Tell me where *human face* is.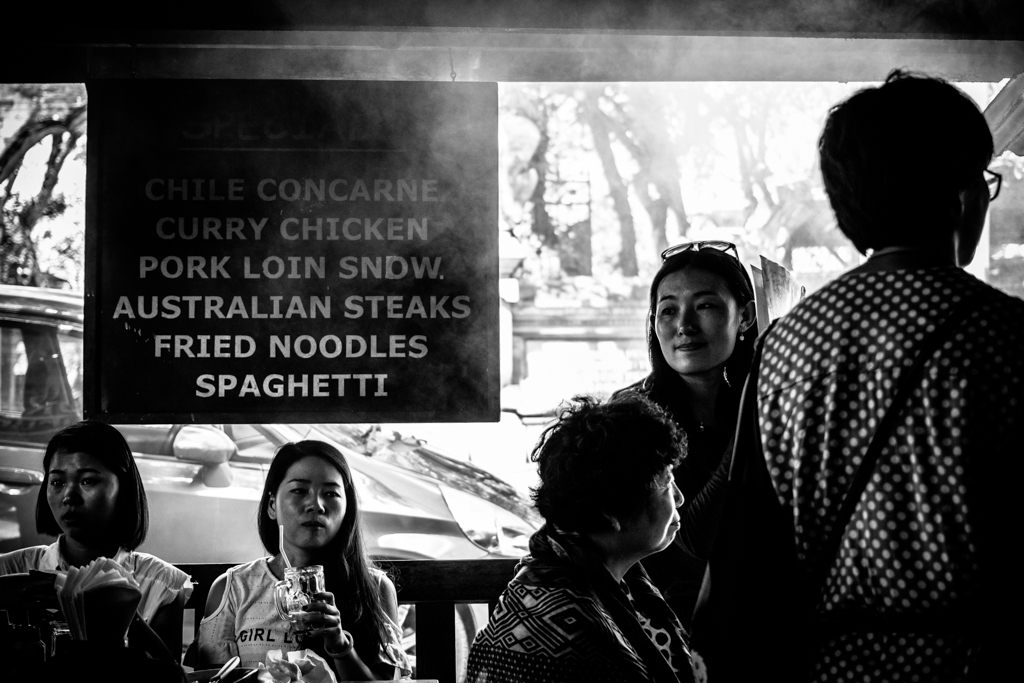
*human face* is at pyautogui.locateOnScreen(646, 267, 741, 380).
